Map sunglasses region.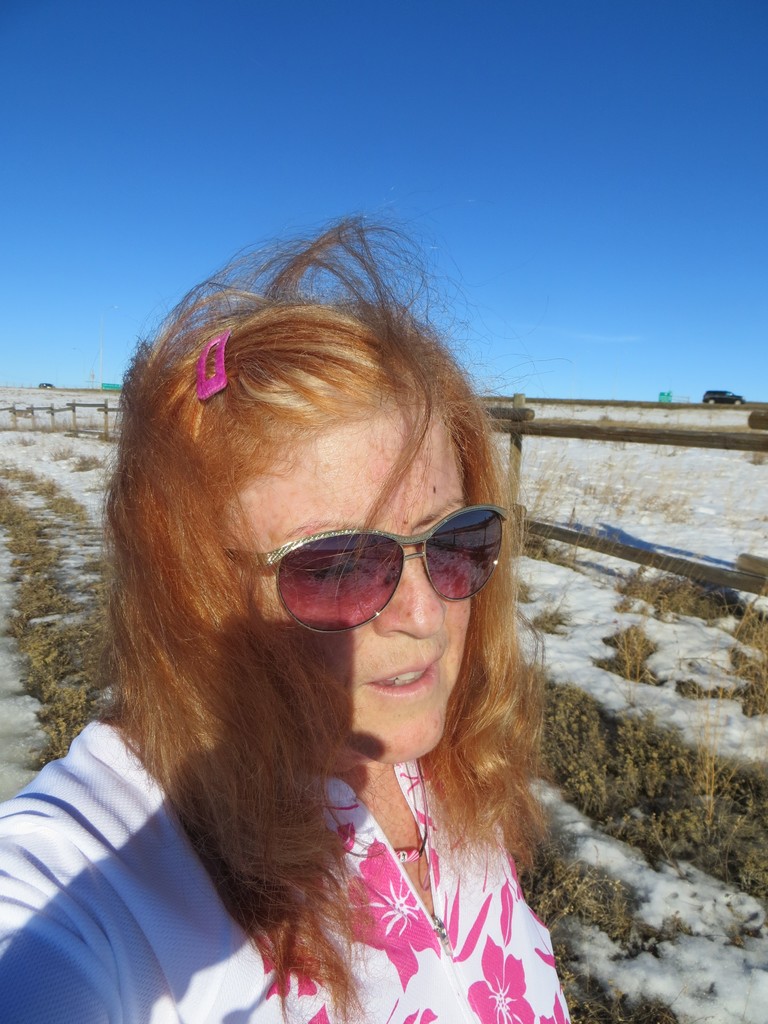
Mapped to [left=229, top=506, right=513, bottom=639].
